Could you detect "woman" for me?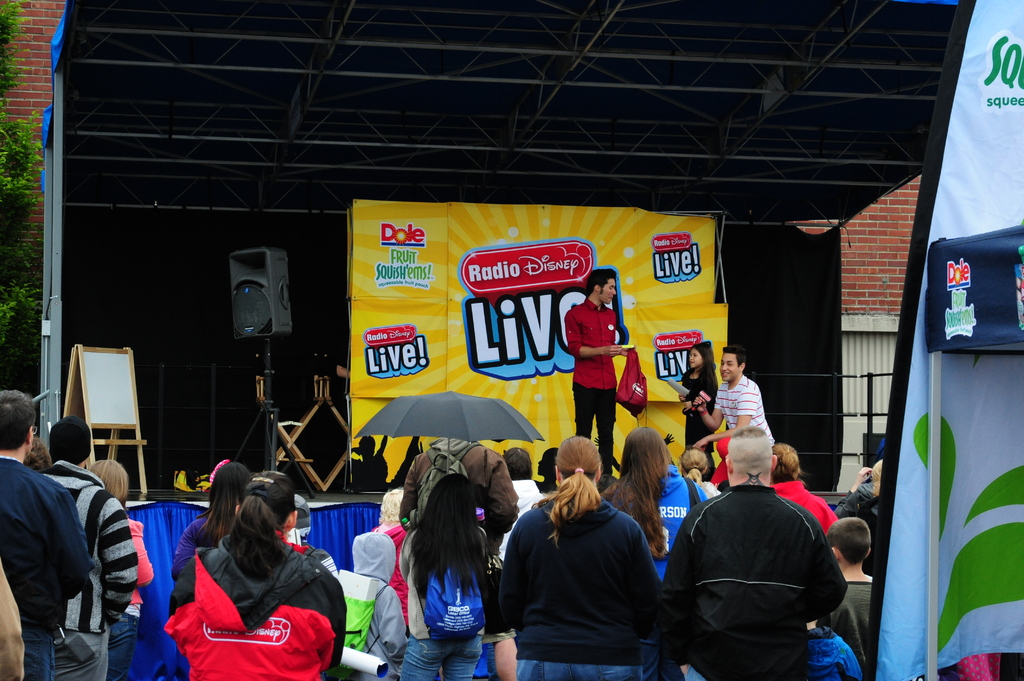
Detection result: 772:439:844:538.
